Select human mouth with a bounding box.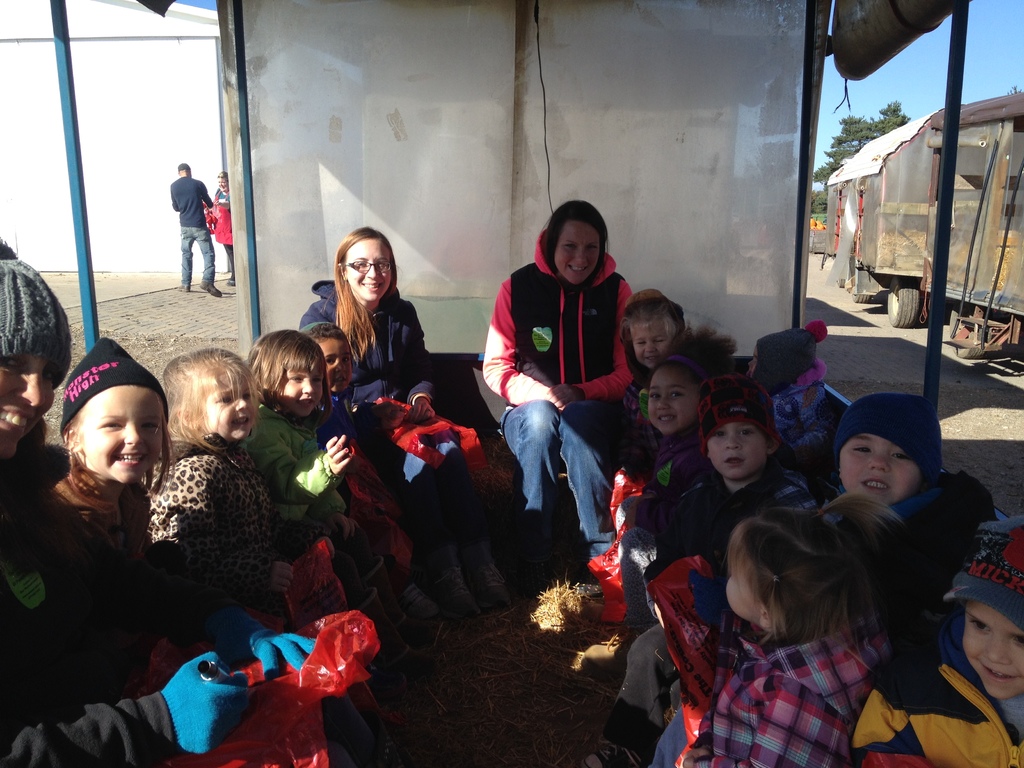
(721, 456, 743, 463).
